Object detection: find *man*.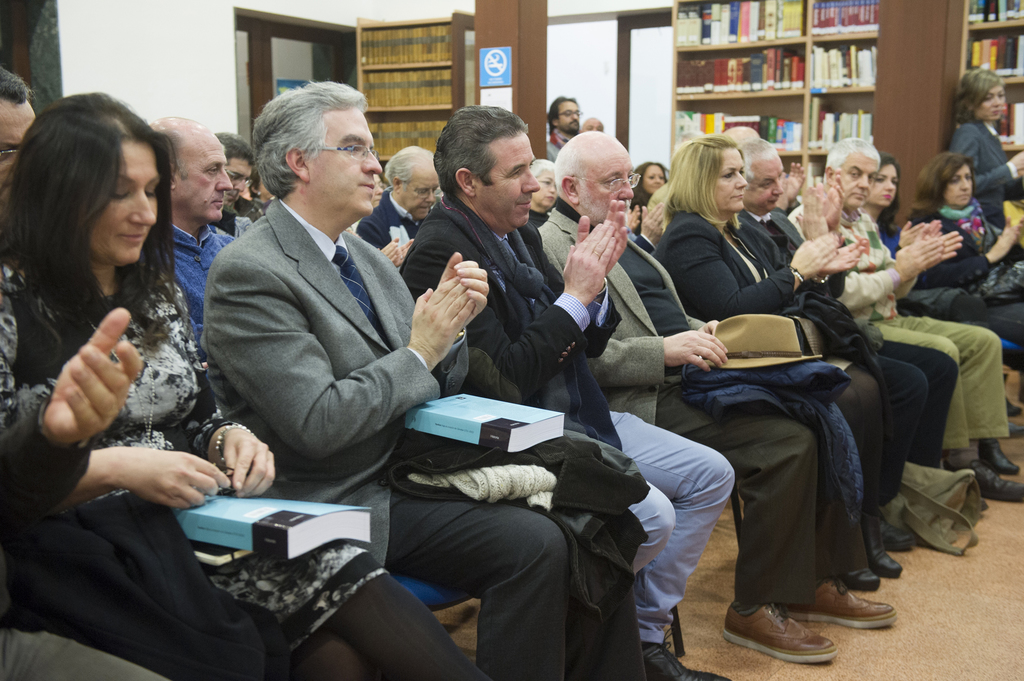
202/77/647/680.
